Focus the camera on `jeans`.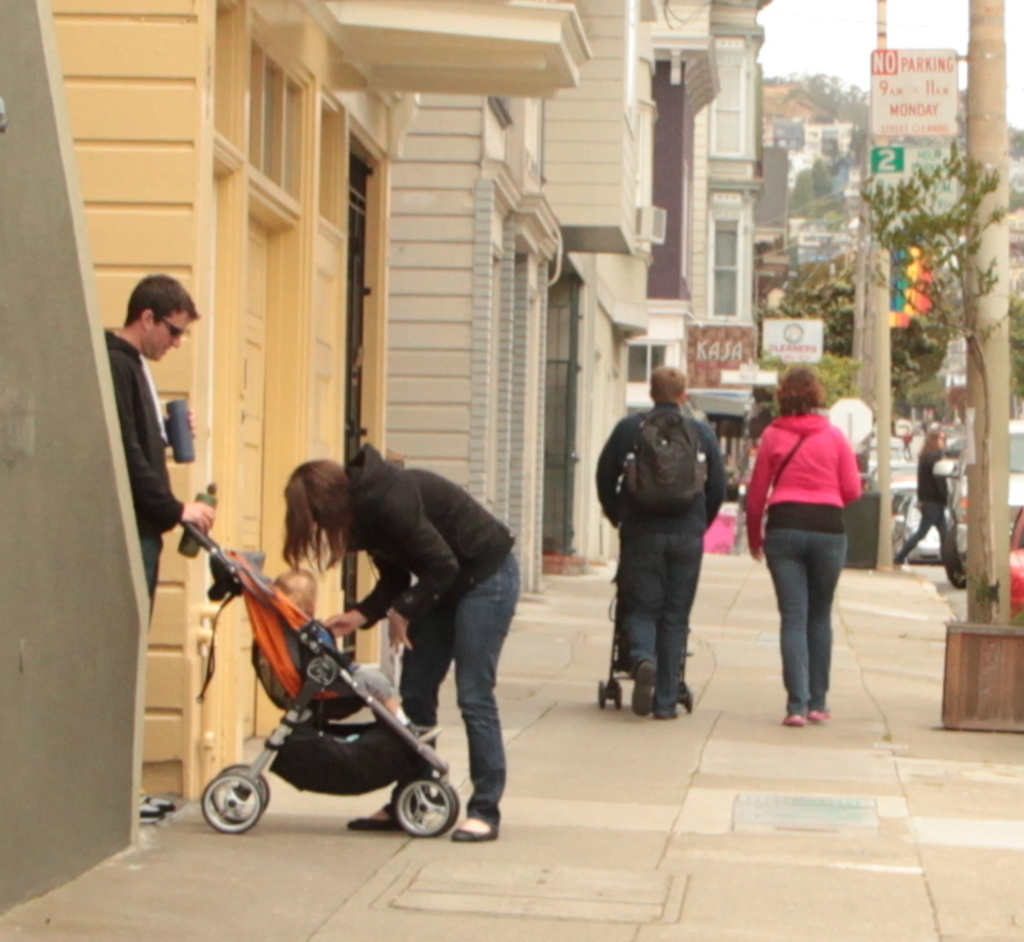
Focus region: x1=752, y1=509, x2=855, y2=727.
